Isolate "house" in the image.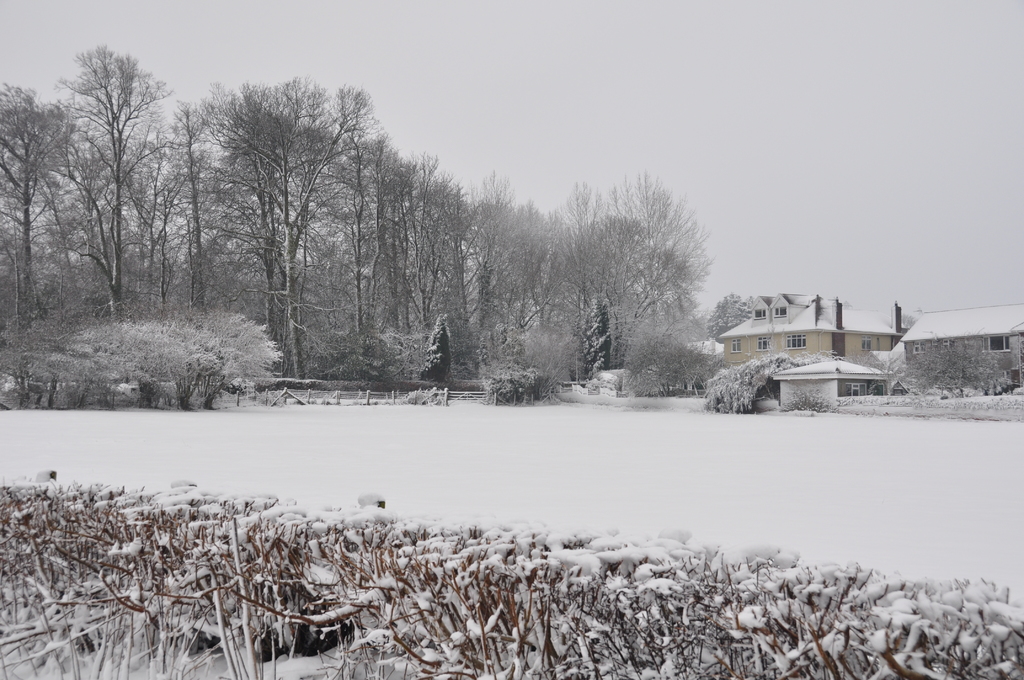
Isolated region: 899/302/1023/386.
